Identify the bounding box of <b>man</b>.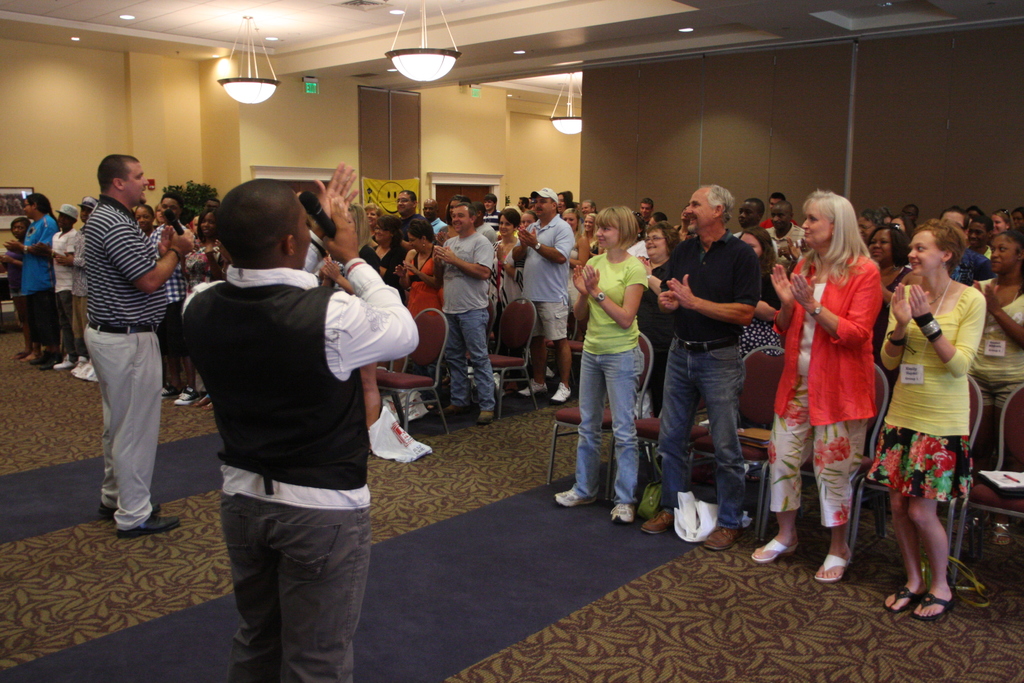
726 195 767 239.
